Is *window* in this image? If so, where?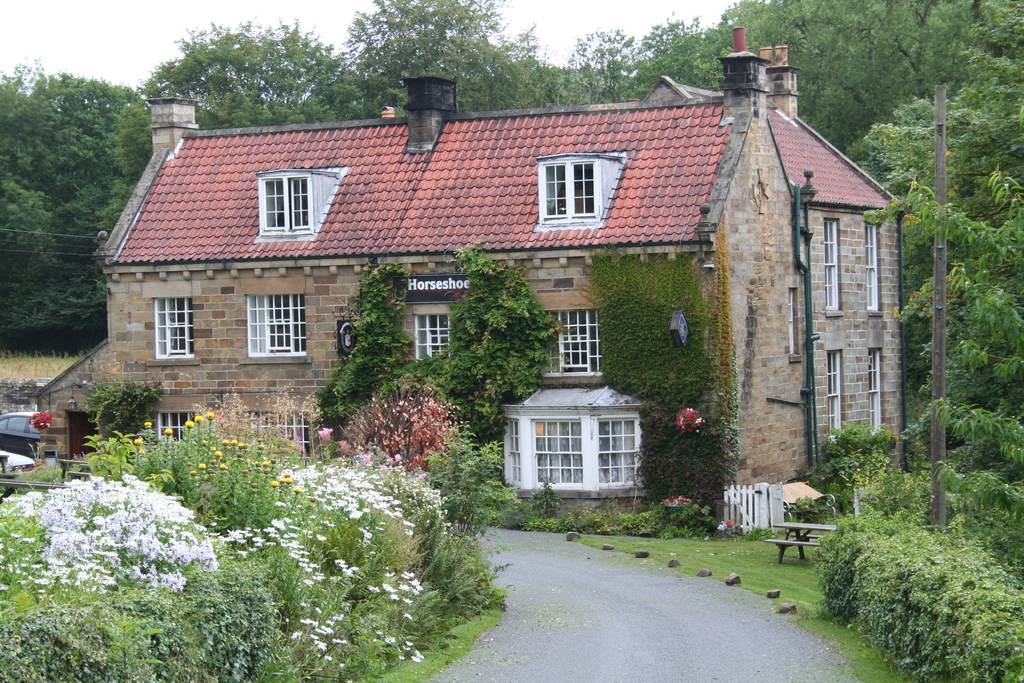
Yes, at rect(498, 414, 520, 483).
